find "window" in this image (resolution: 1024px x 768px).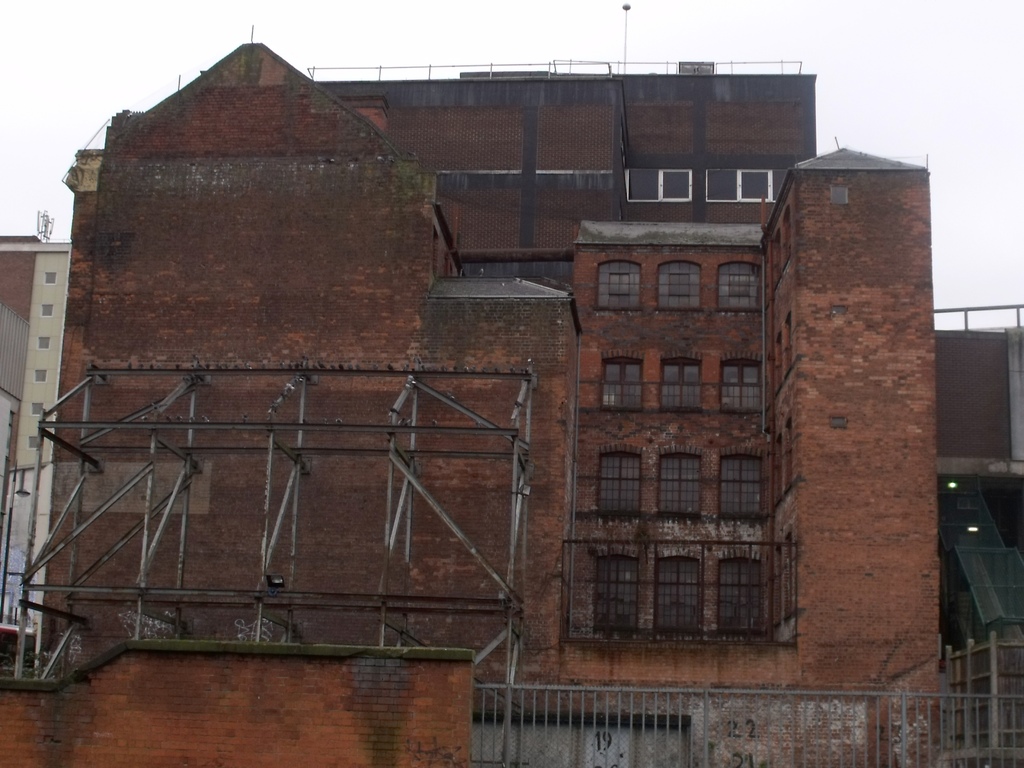
region(657, 559, 708, 631).
